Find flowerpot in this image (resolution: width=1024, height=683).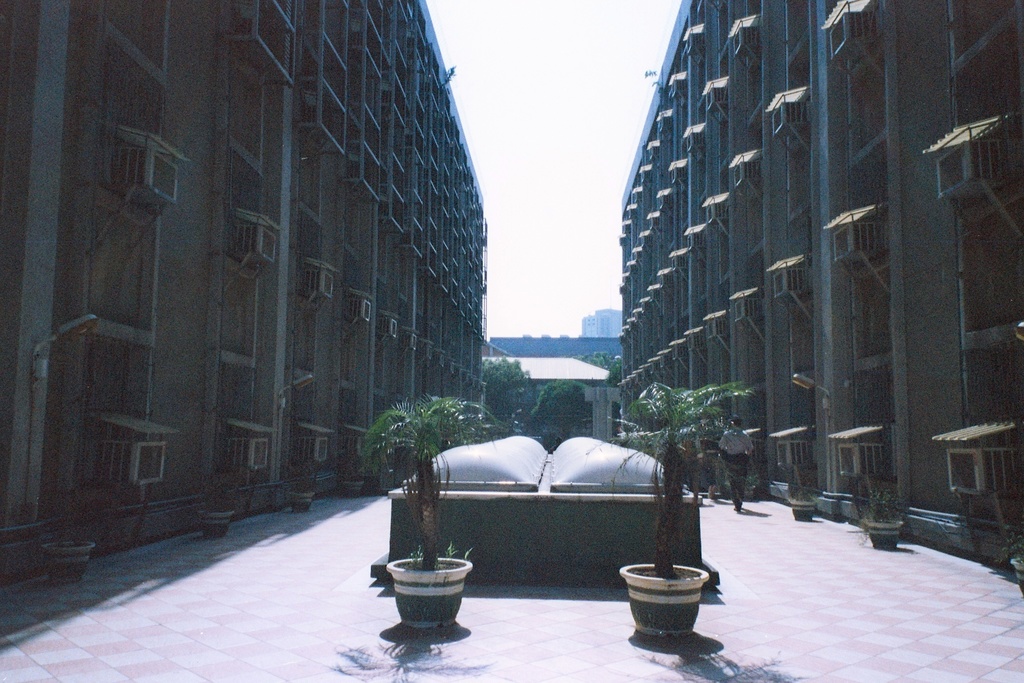
[396,561,479,638].
